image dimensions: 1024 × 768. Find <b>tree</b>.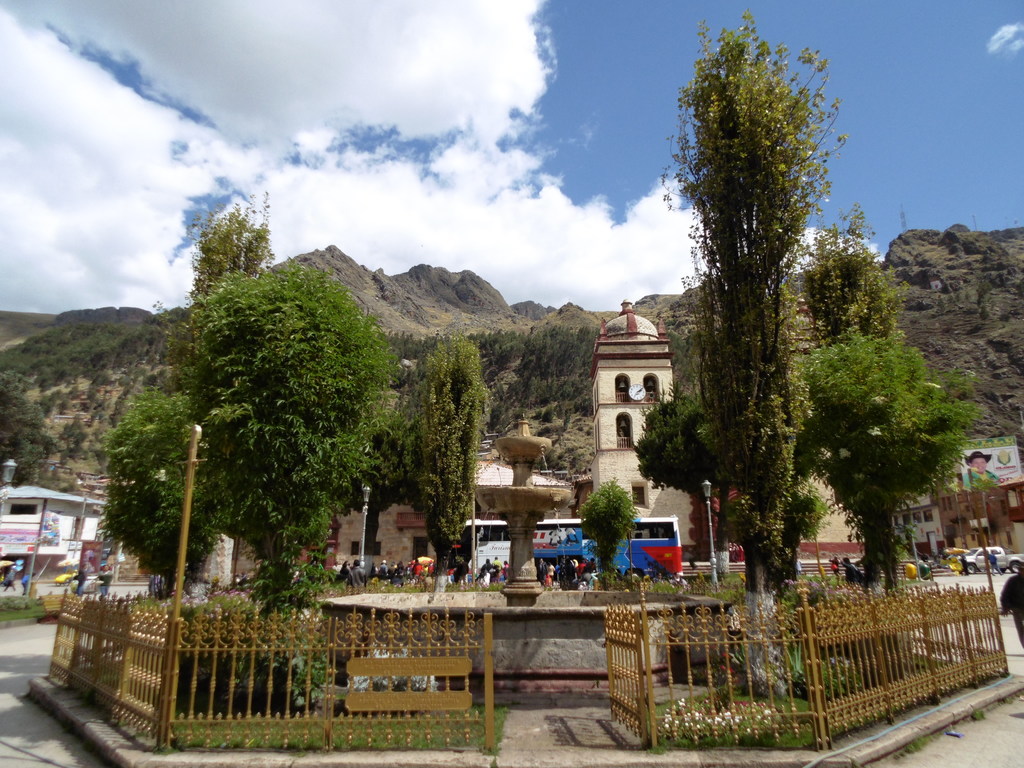
(170, 260, 404, 701).
